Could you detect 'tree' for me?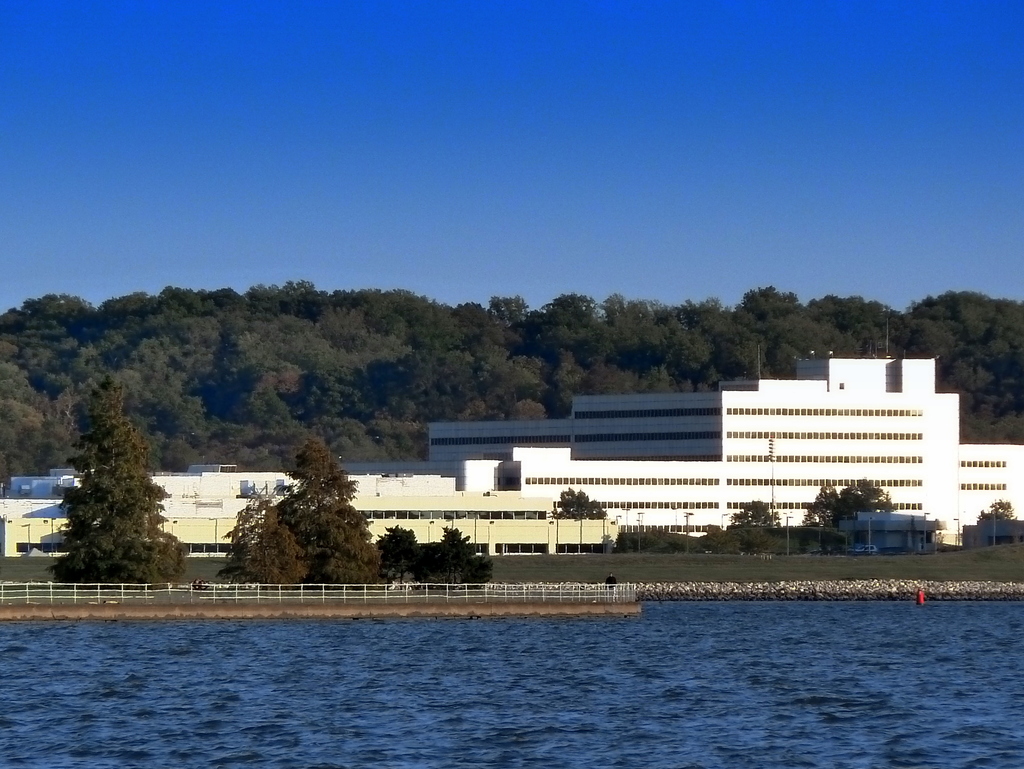
Detection result: 979:498:1017:525.
